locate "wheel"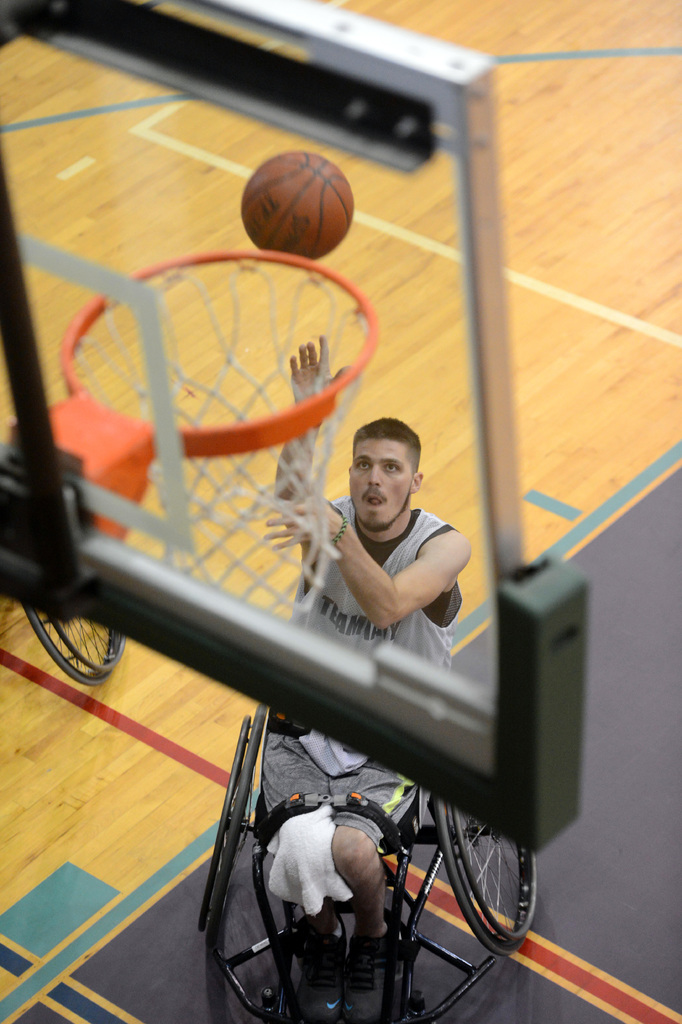
21/603/123/682
